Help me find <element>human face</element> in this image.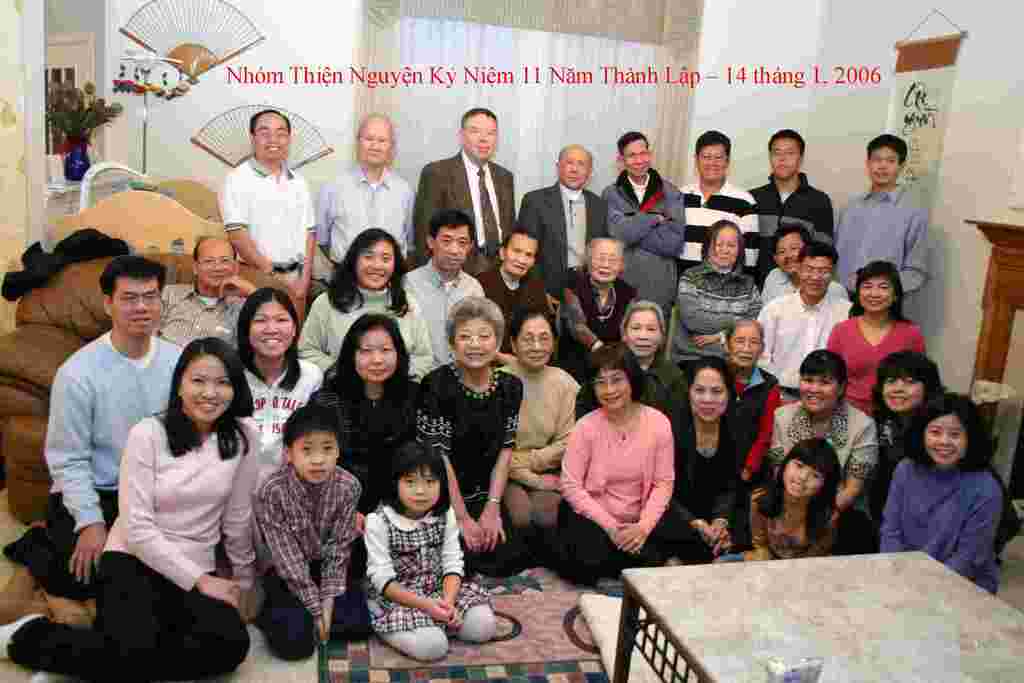
Found it: 360/126/391/167.
